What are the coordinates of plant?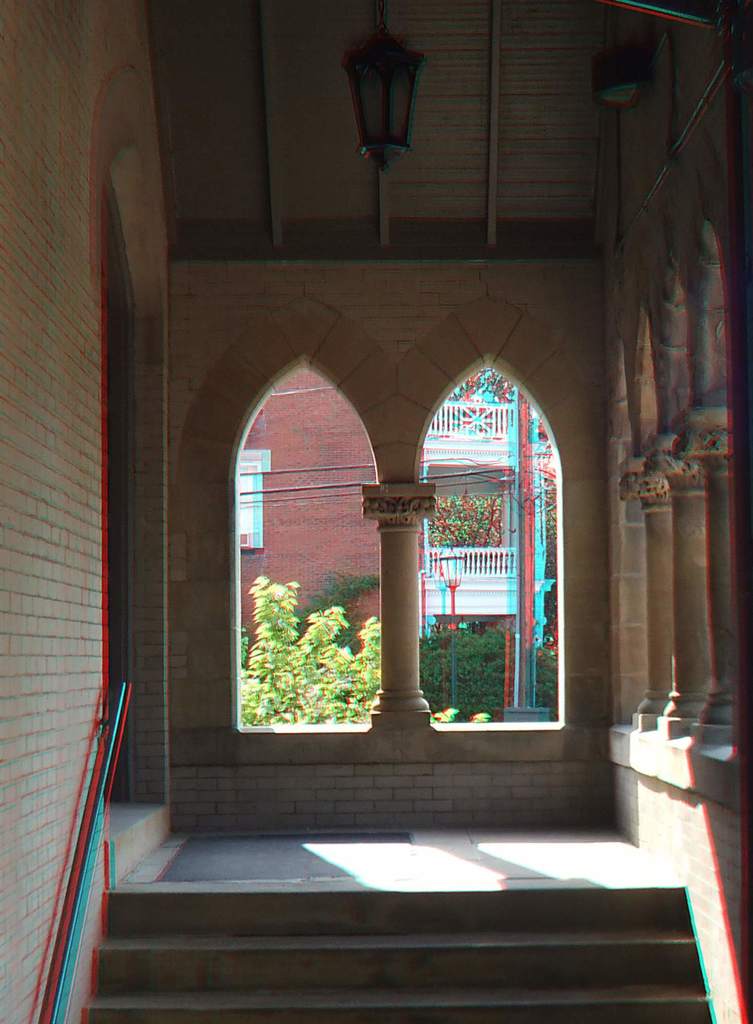
select_region(412, 608, 566, 725).
